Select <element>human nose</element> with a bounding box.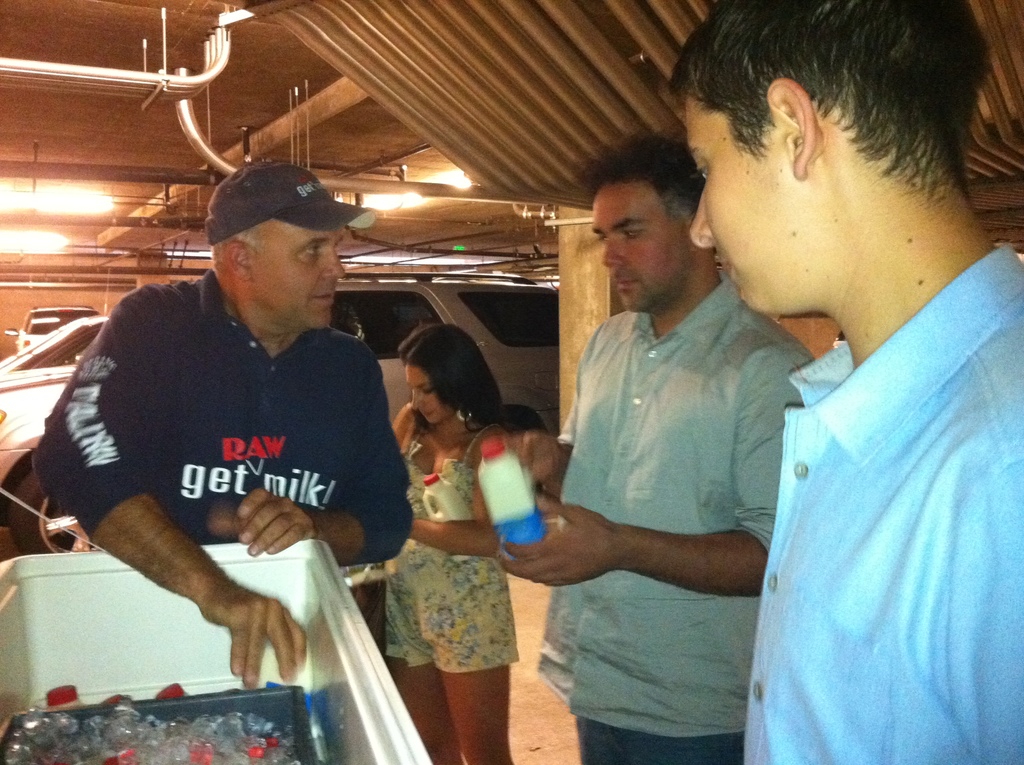
crop(599, 239, 624, 271).
